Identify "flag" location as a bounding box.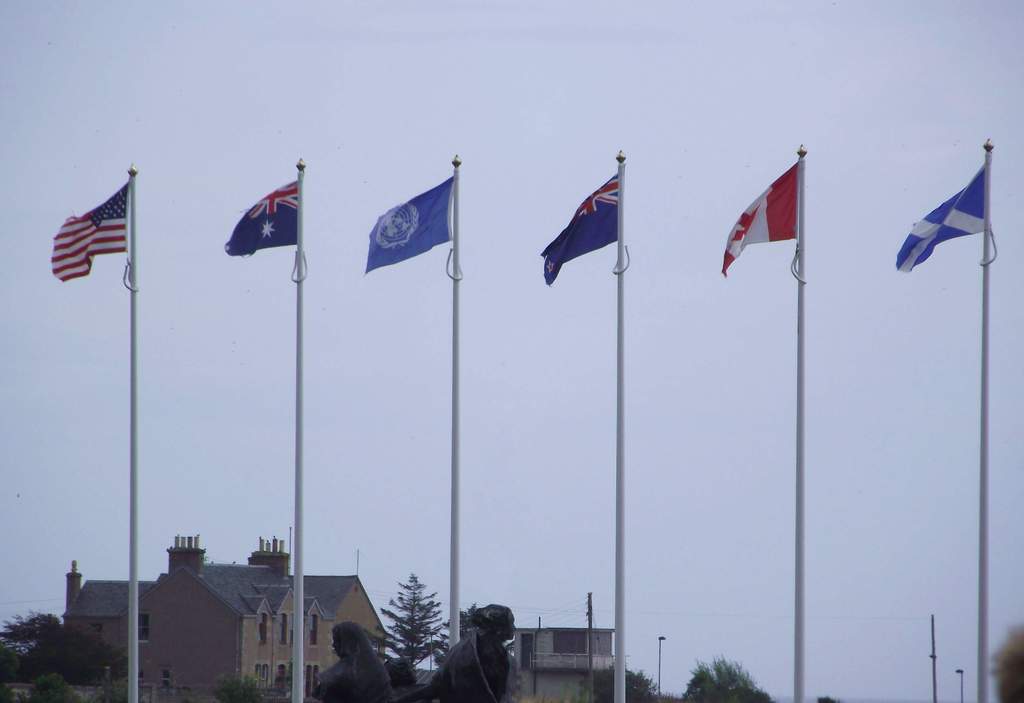
{"x1": 37, "y1": 170, "x2": 136, "y2": 289}.
